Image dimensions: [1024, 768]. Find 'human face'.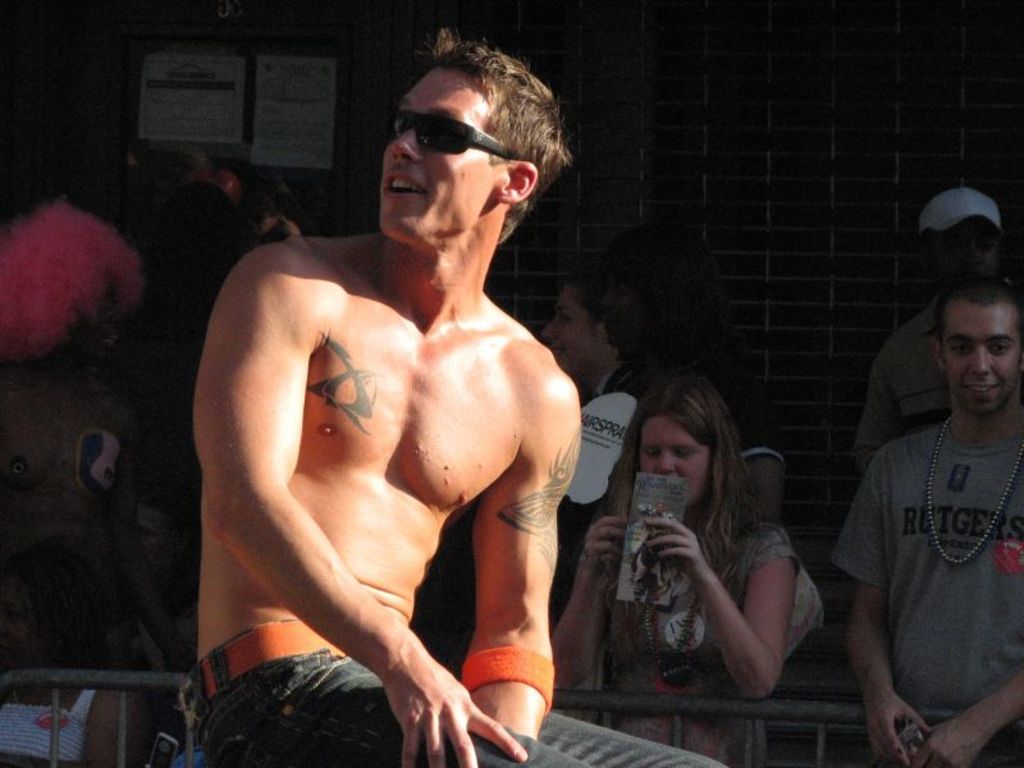
[x1=637, y1=411, x2=709, y2=508].
